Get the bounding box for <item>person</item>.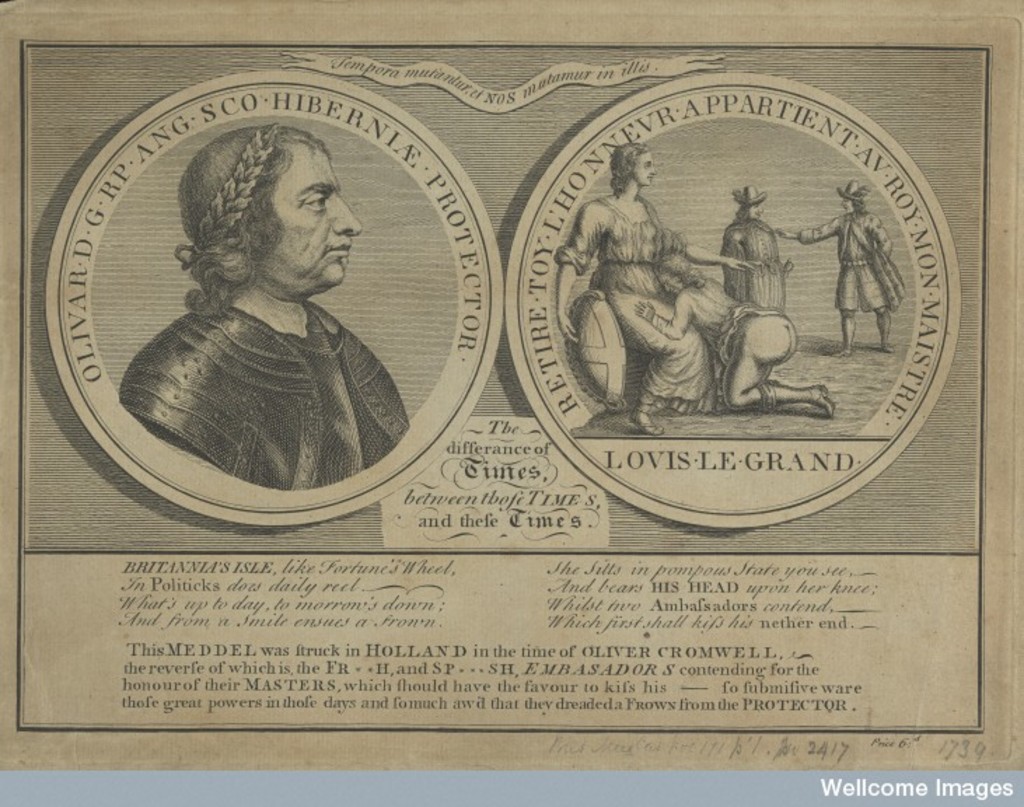
719 192 791 304.
